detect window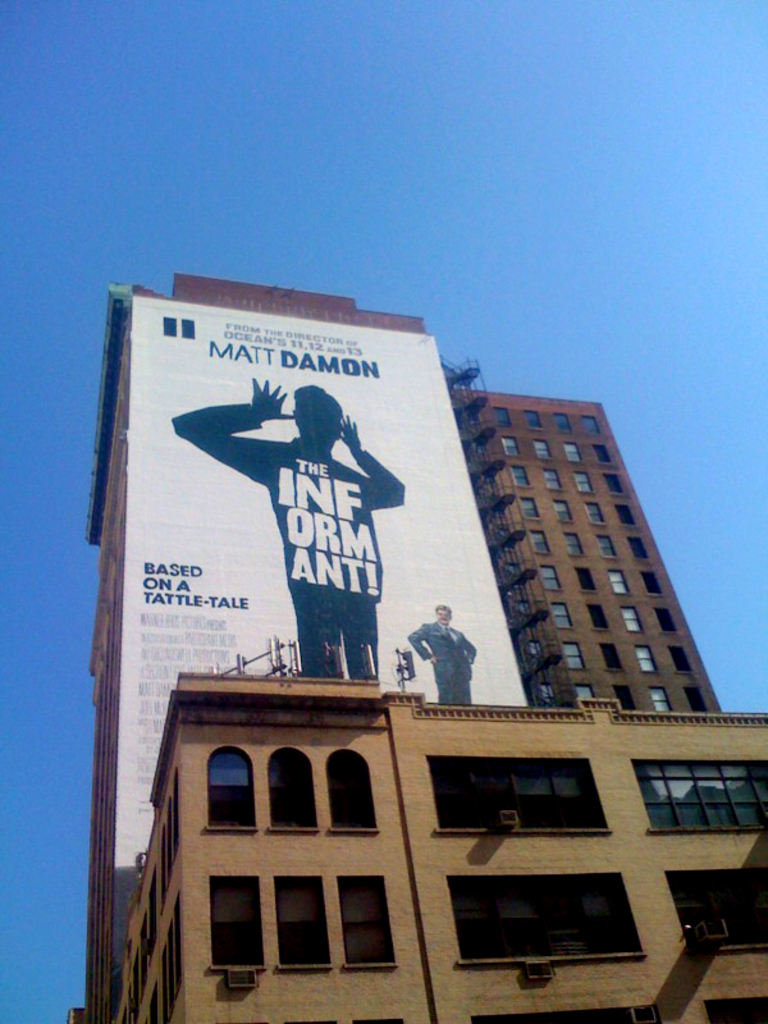
[left=549, top=413, right=573, bottom=435]
